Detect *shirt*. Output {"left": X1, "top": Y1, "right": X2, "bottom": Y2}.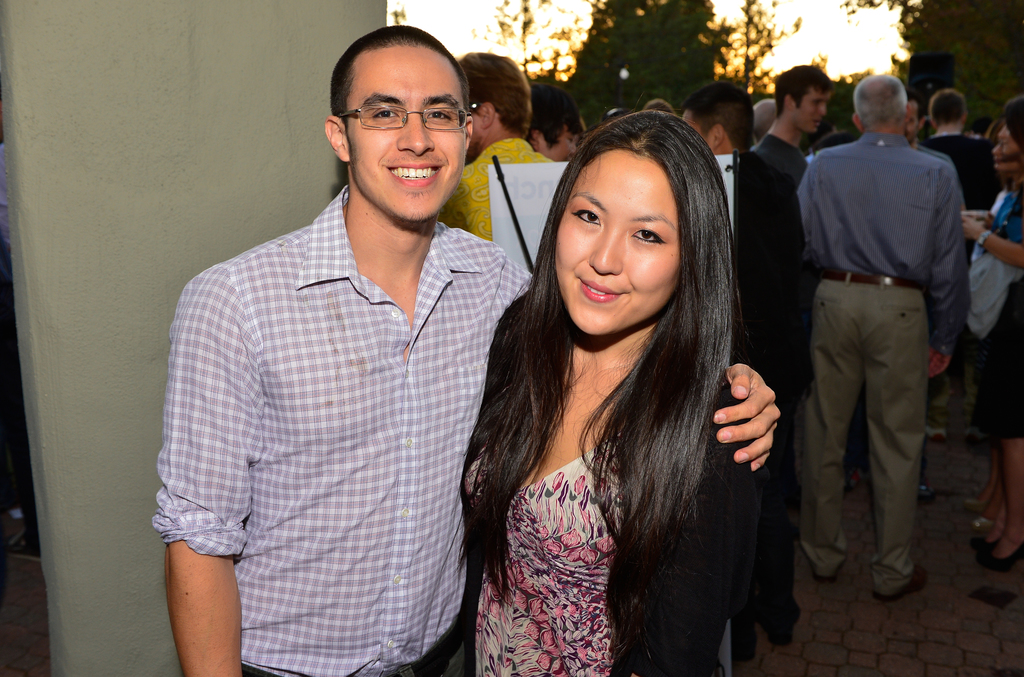
{"left": 151, "top": 181, "right": 536, "bottom": 676}.
